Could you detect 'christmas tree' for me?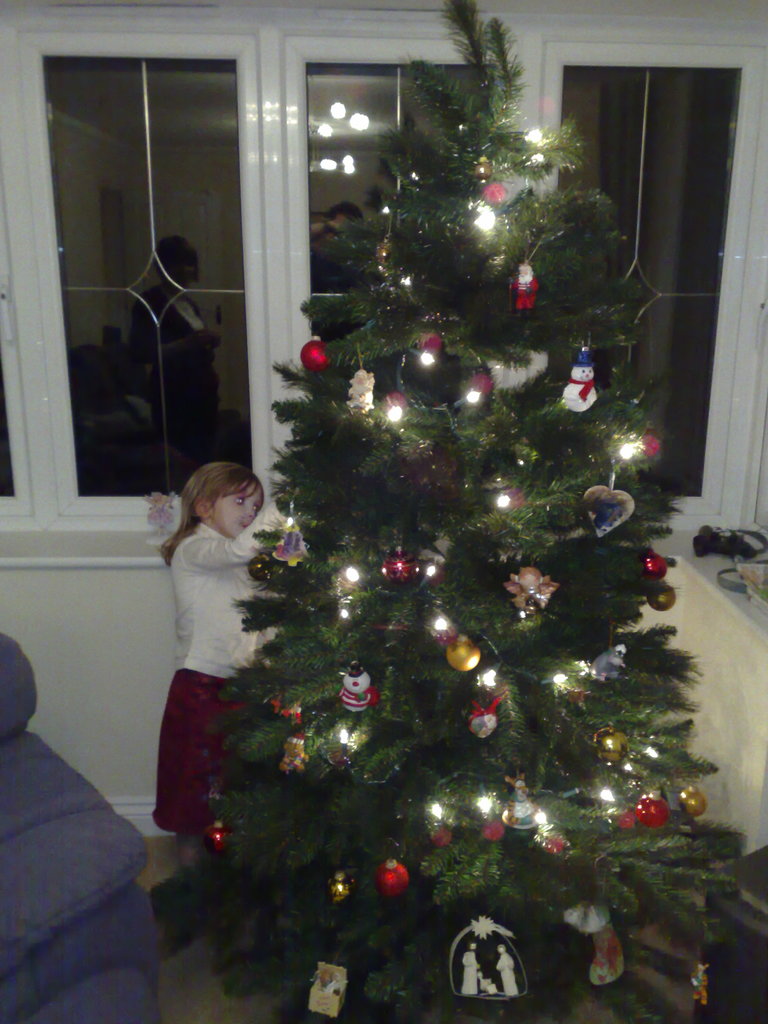
Detection result: (153, 0, 767, 1023).
